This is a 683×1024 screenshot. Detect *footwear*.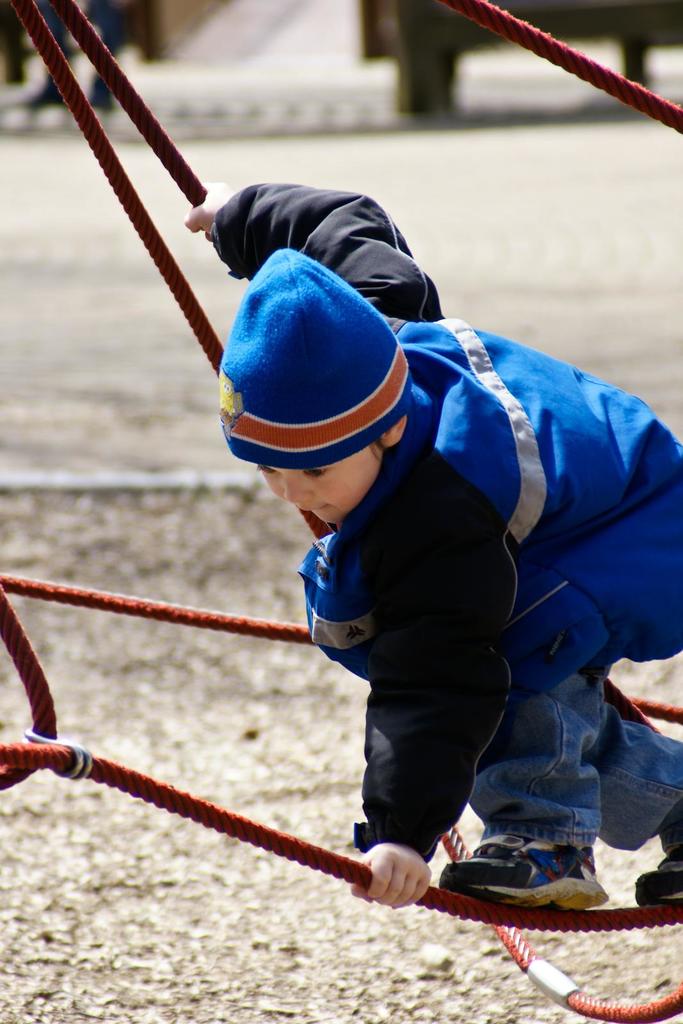
x1=441 y1=826 x2=611 y2=949.
